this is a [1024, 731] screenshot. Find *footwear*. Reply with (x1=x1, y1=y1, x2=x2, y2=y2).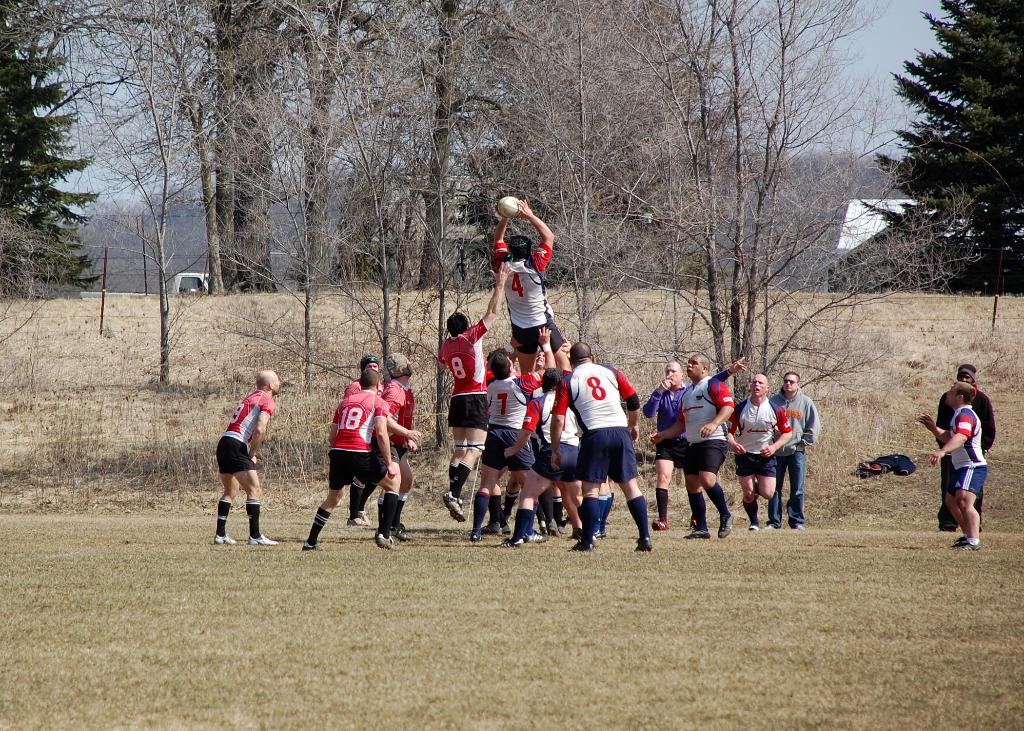
(x1=594, y1=532, x2=602, y2=540).
